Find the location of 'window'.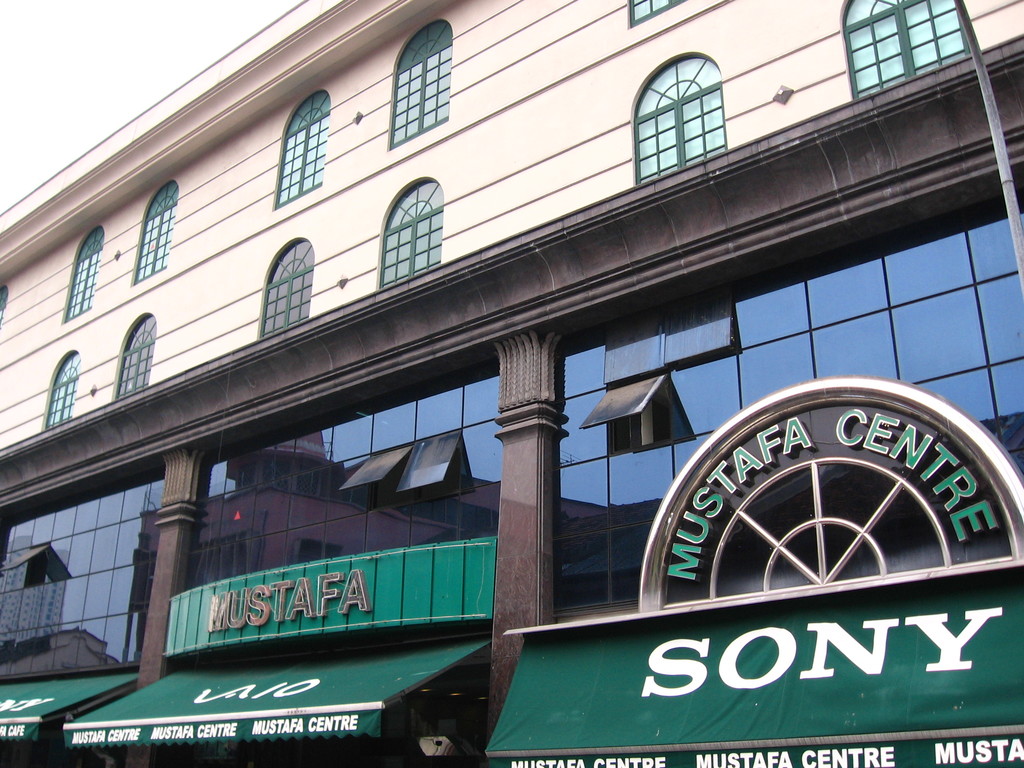
Location: bbox=[388, 424, 469, 502].
